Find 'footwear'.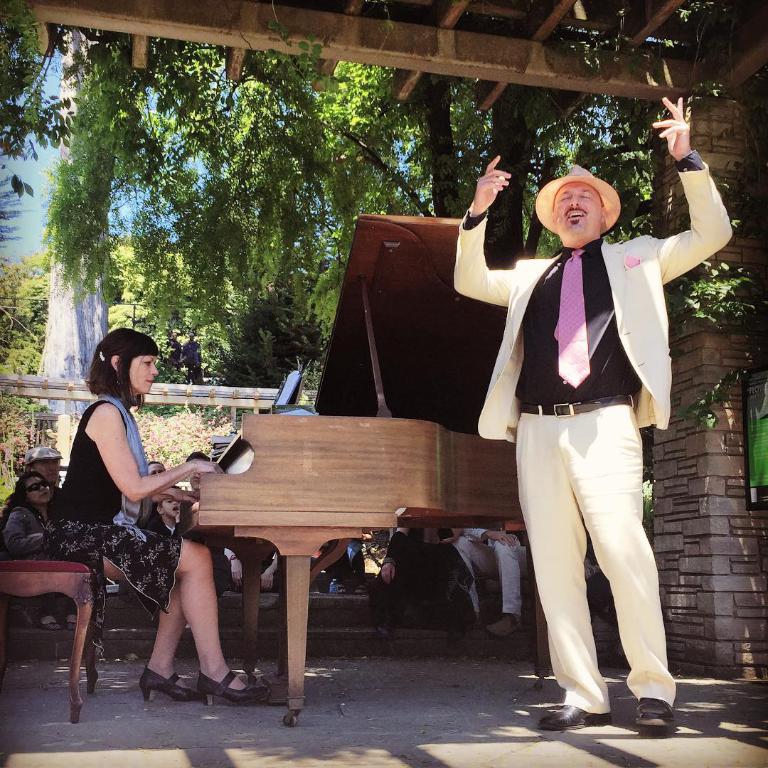
193, 671, 269, 707.
